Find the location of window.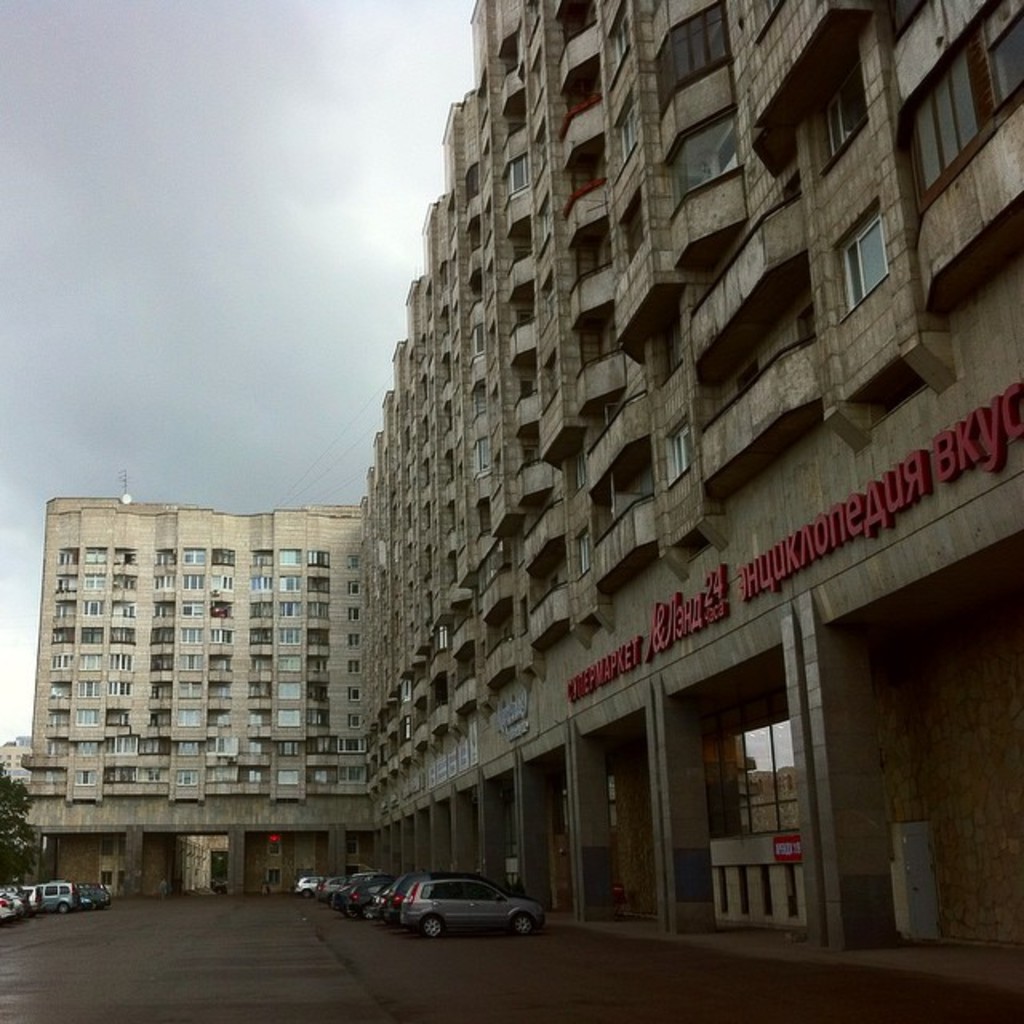
Location: l=472, t=386, r=485, b=421.
